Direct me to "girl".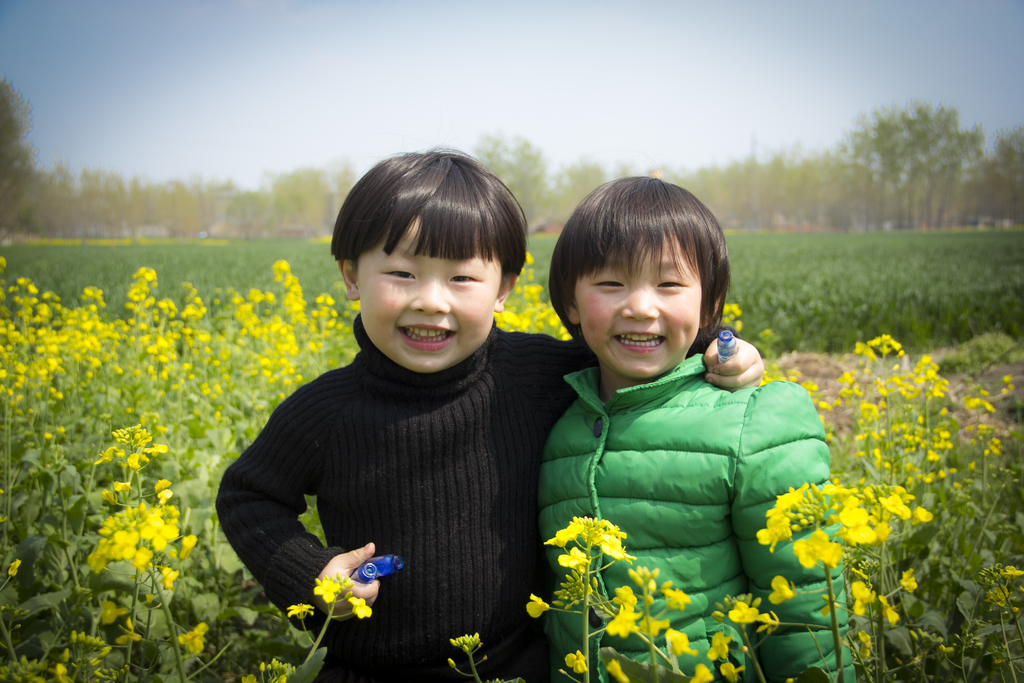
Direction: <region>540, 170, 855, 680</region>.
